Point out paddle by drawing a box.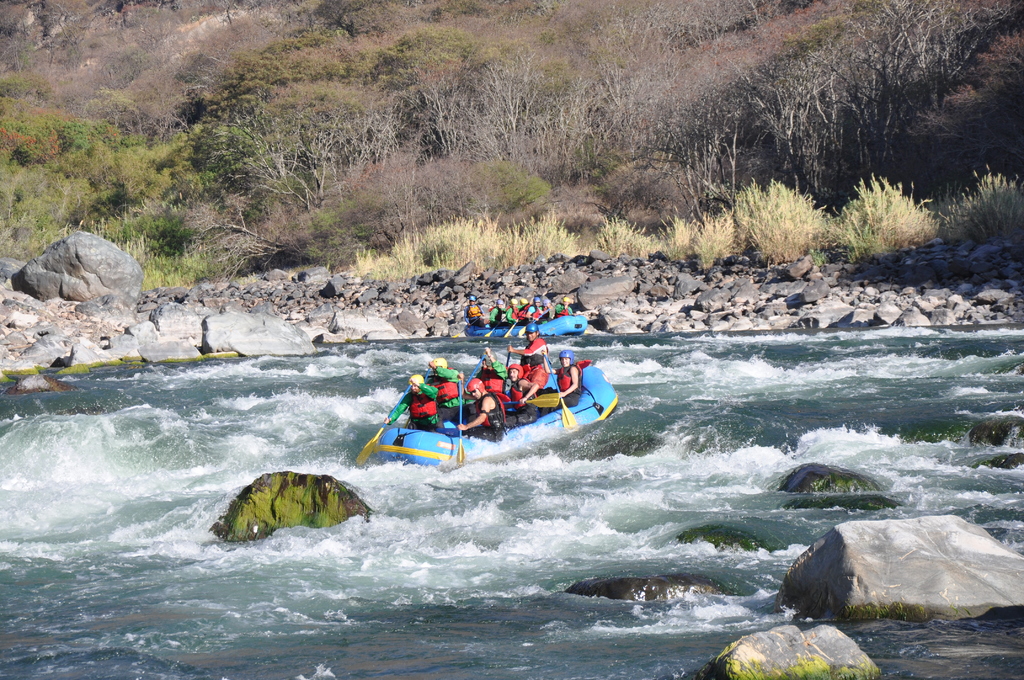
l=505, t=353, r=511, b=366.
